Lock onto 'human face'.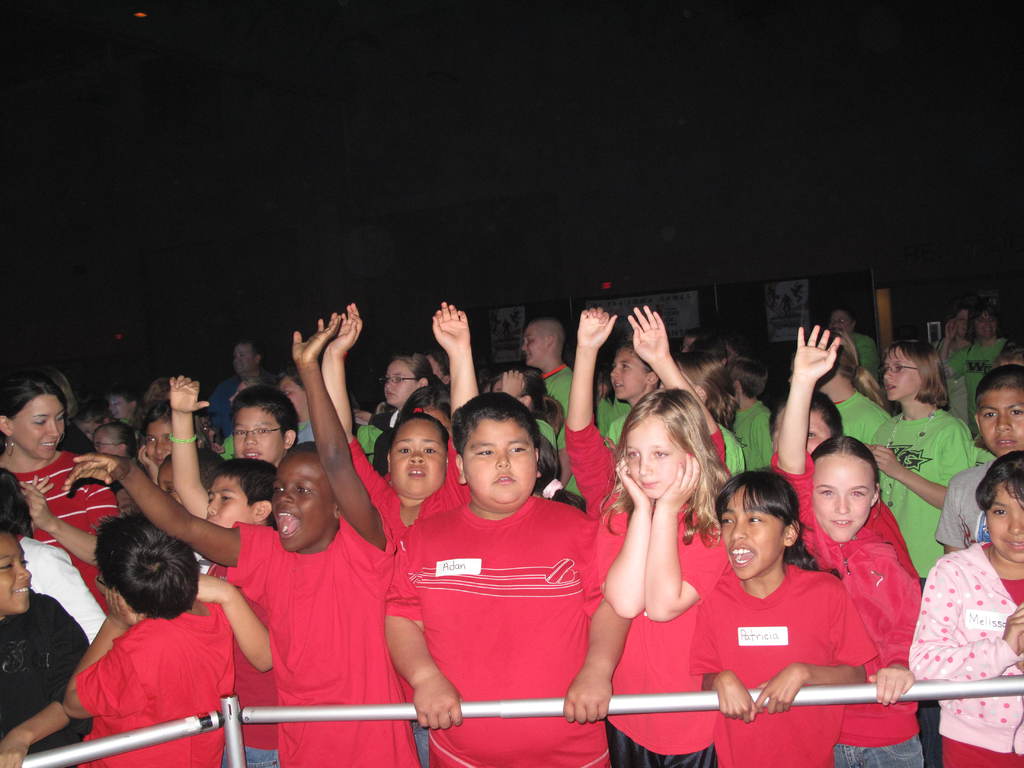
Locked: select_region(982, 384, 1023, 454).
